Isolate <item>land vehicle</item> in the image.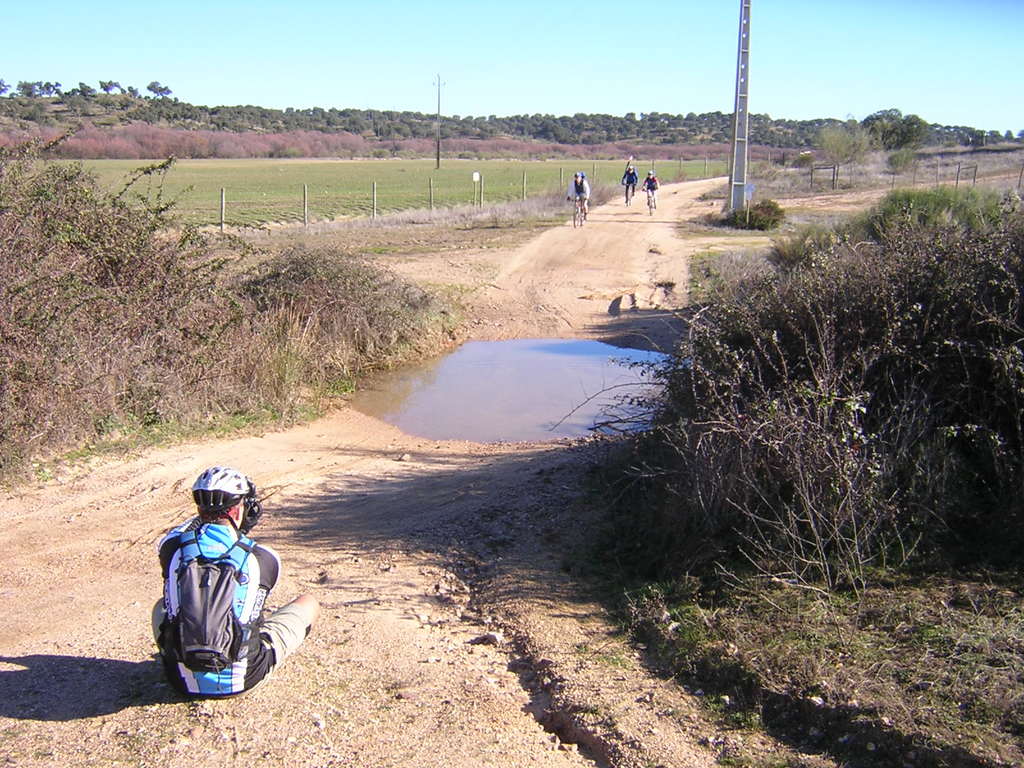
Isolated region: crop(568, 193, 585, 225).
